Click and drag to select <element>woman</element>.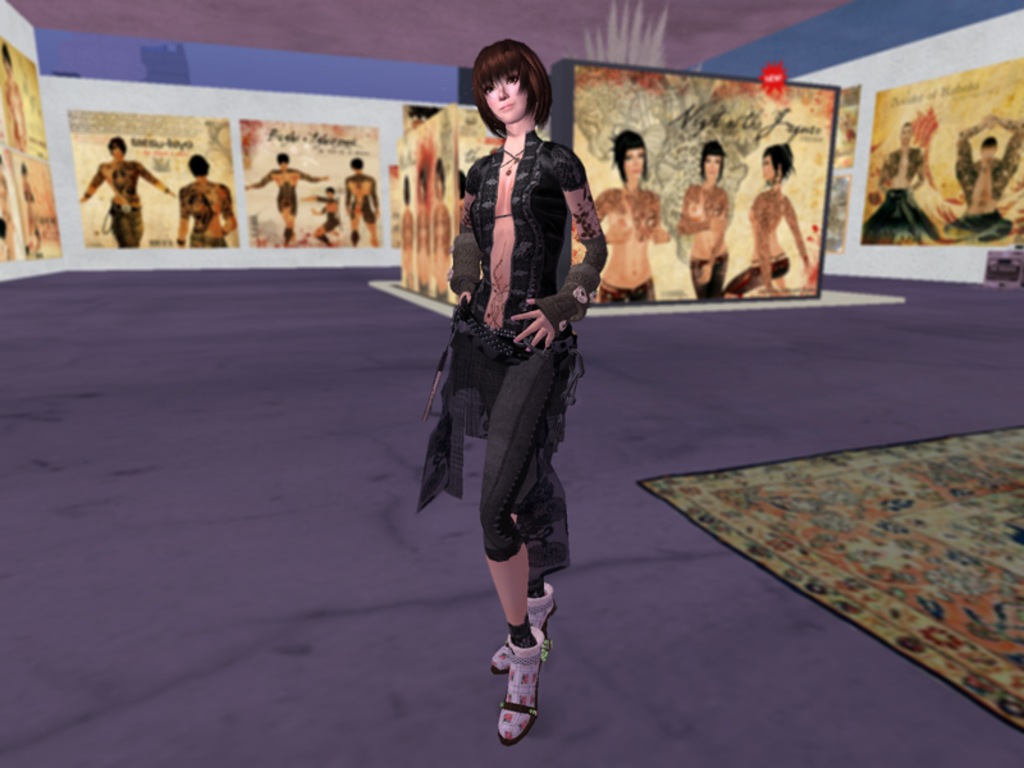
Selection: region(83, 132, 177, 247).
